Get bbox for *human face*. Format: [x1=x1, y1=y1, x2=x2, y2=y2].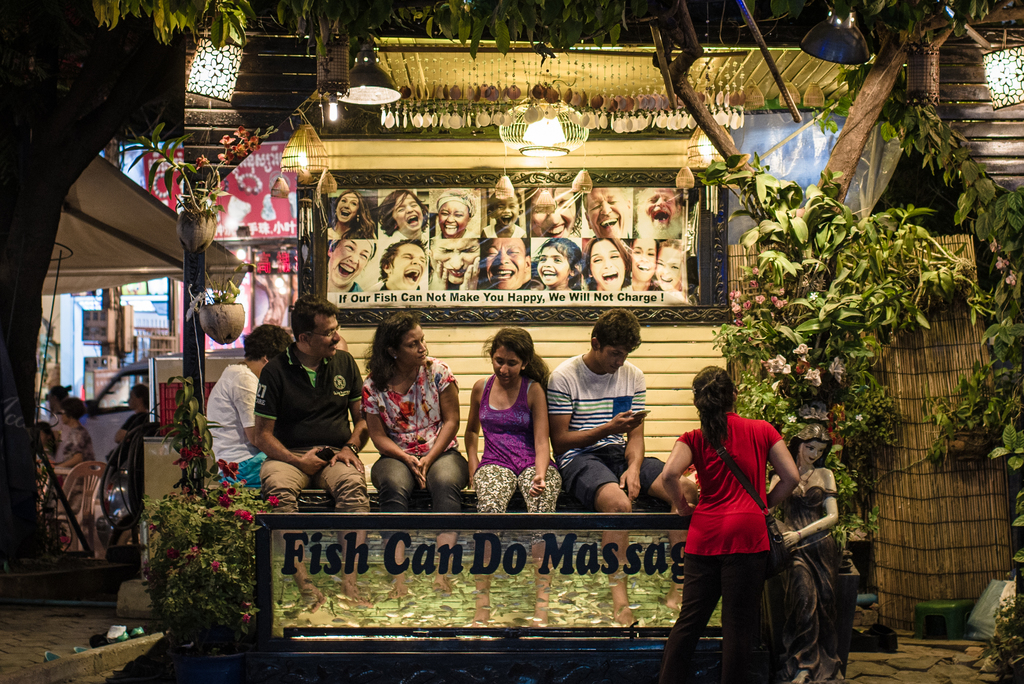
[x1=336, y1=192, x2=361, y2=222].
